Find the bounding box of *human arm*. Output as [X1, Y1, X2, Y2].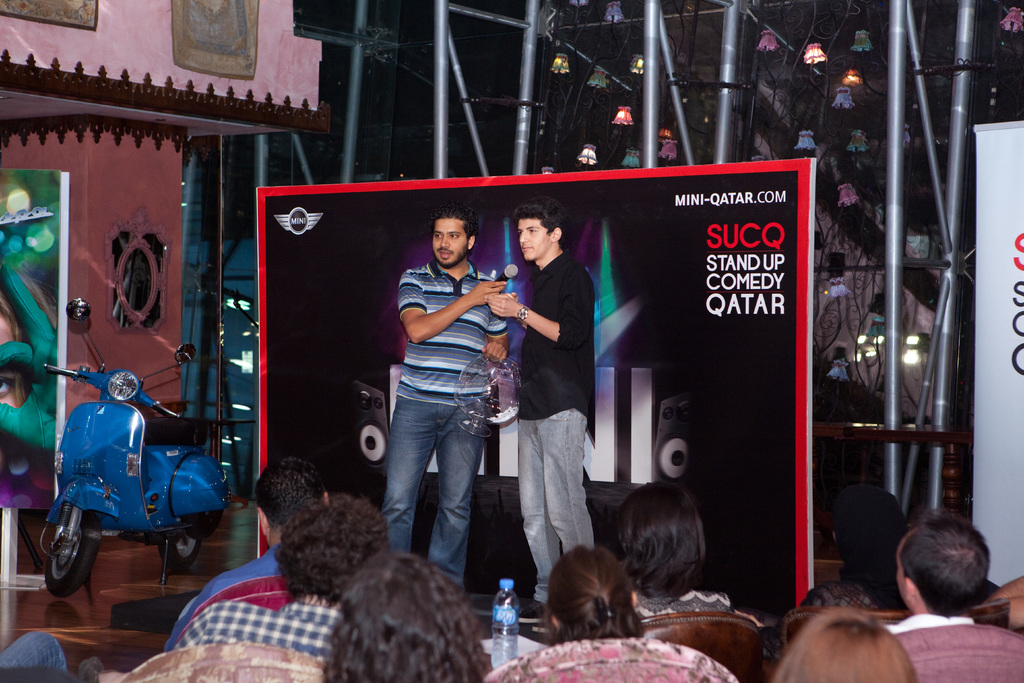
[395, 283, 508, 349].
